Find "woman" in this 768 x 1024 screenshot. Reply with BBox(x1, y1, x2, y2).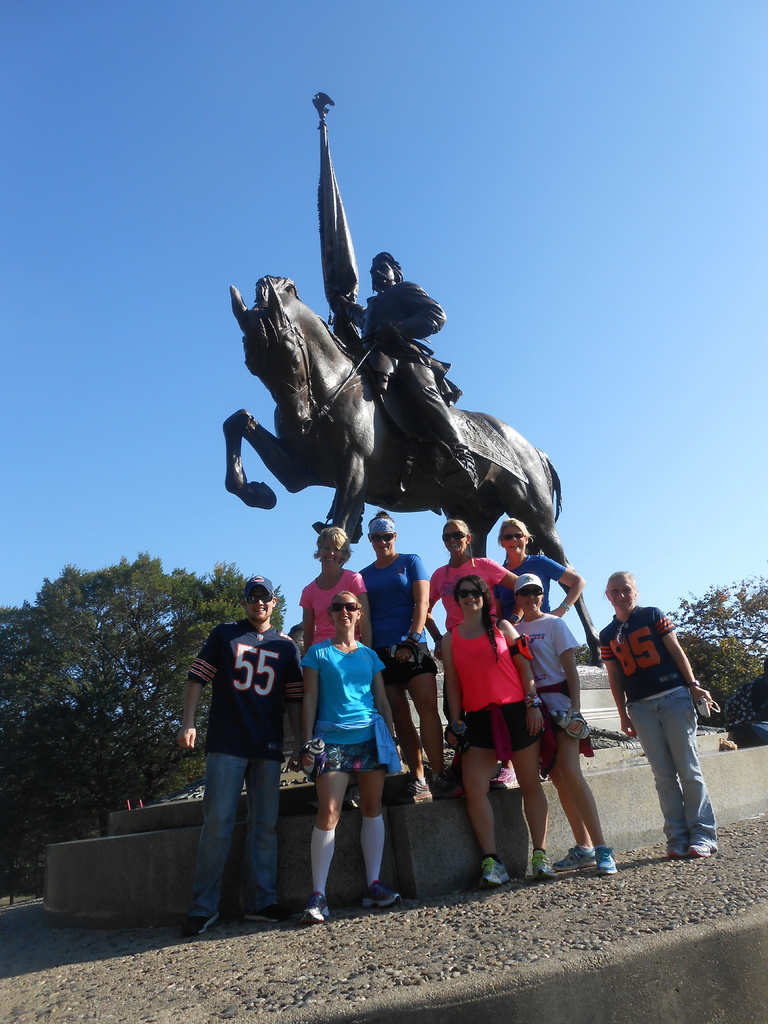
BBox(513, 573, 620, 884).
